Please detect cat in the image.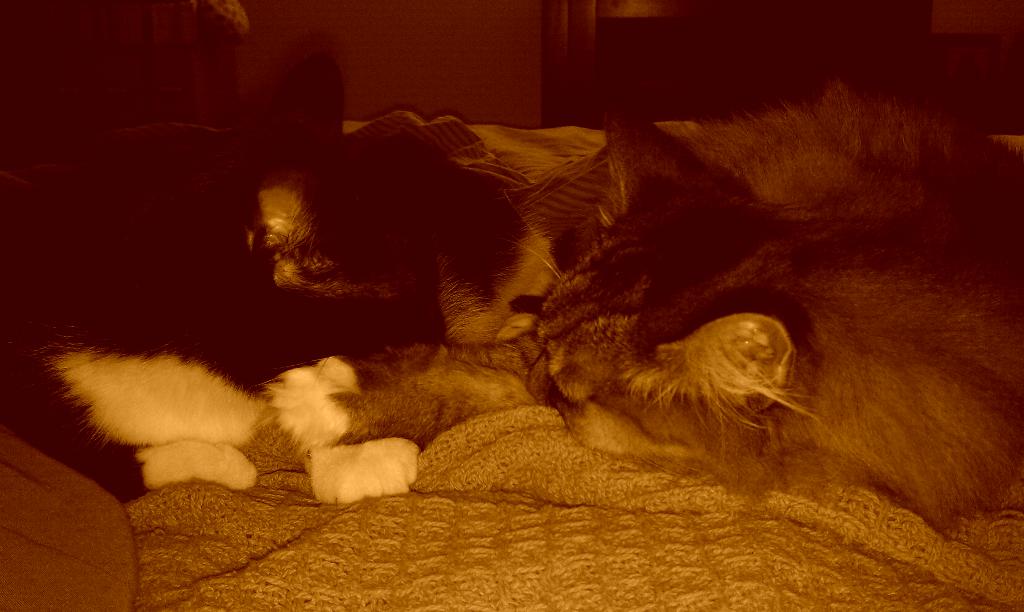
<box>273,74,1022,509</box>.
